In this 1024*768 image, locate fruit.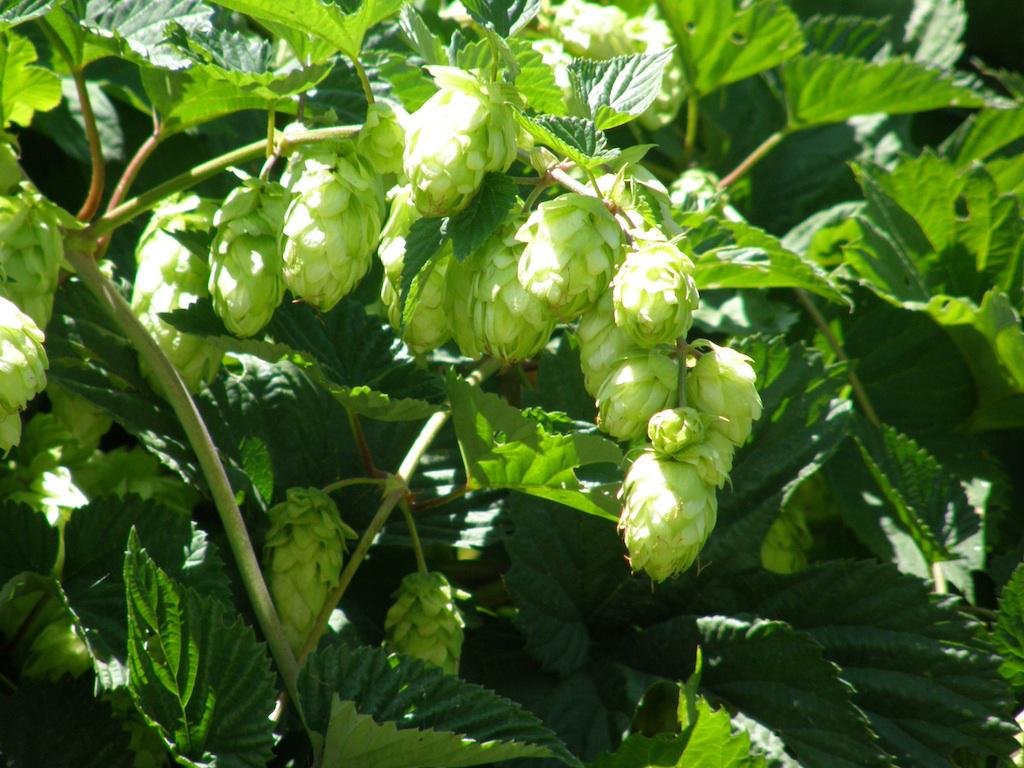
Bounding box: [x1=0, y1=294, x2=55, y2=453].
